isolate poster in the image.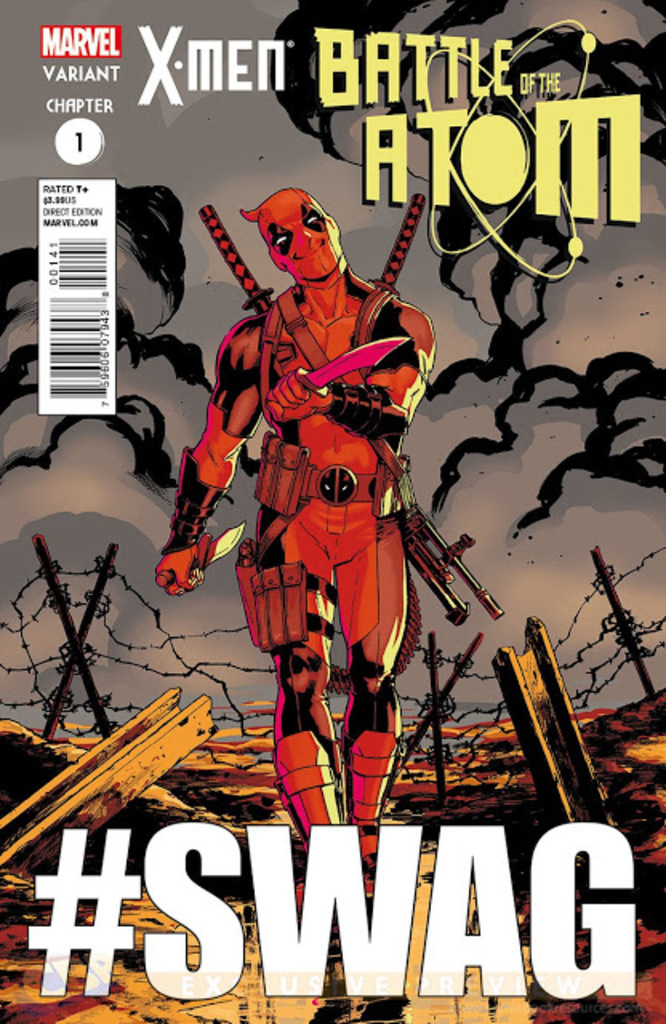
Isolated region: detection(0, 0, 664, 1022).
